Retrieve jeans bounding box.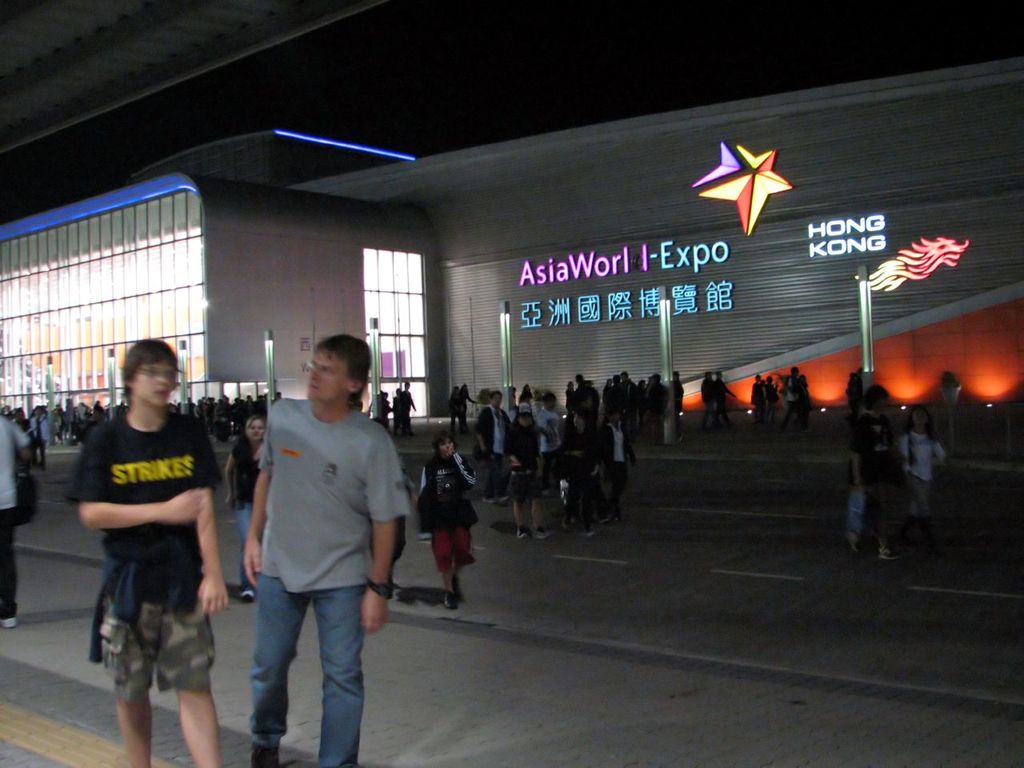
Bounding box: locate(482, 456, 502, 497).
